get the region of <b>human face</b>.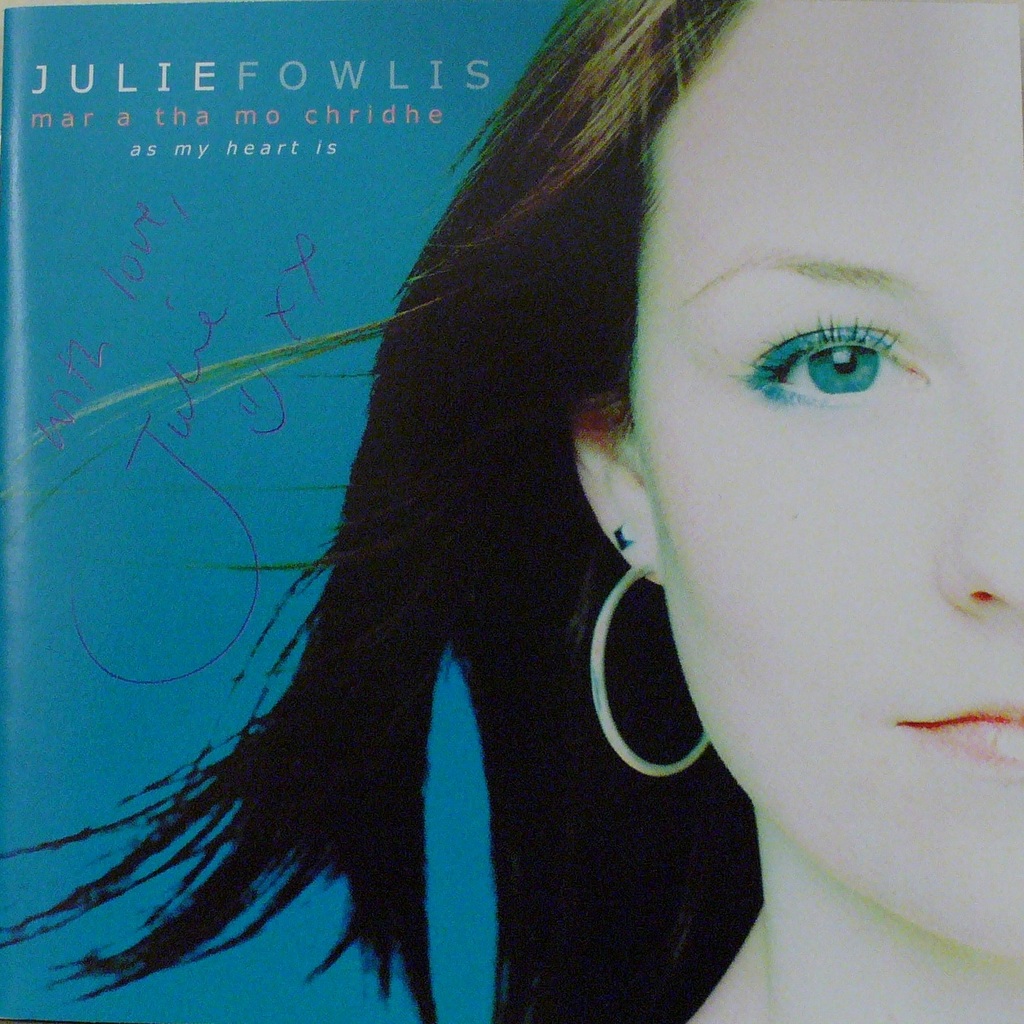
{"left": 625, "top": 0, "right": 1023, "bottom": 977}.
